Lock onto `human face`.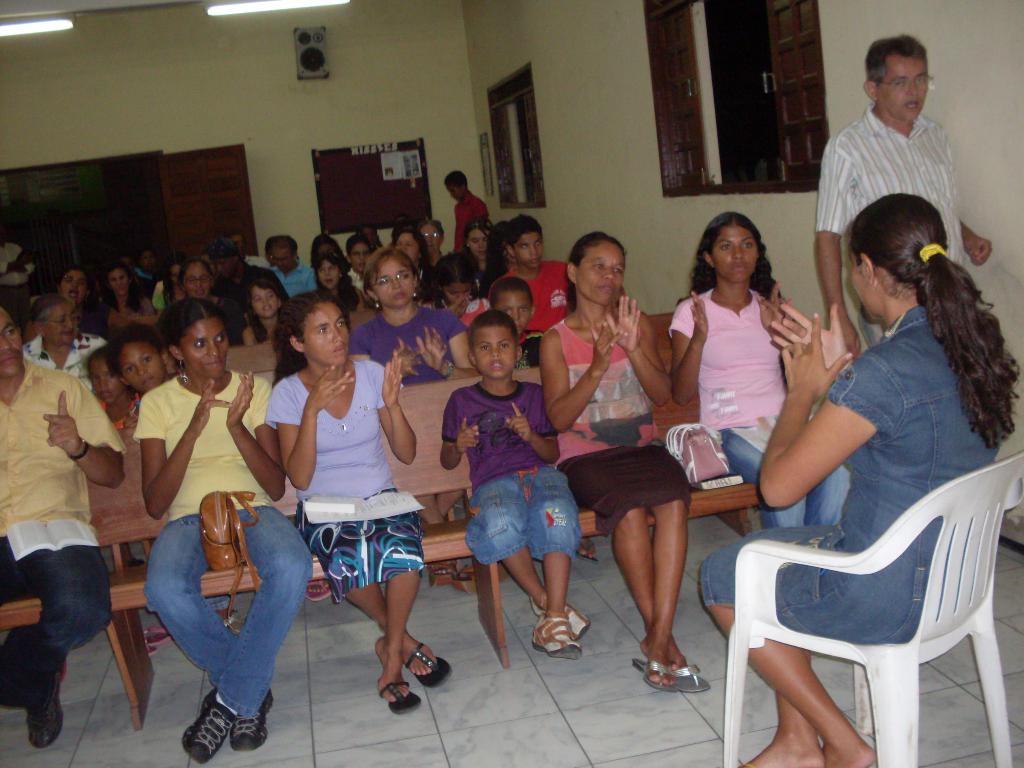
Locked: (271,246,303,273).
